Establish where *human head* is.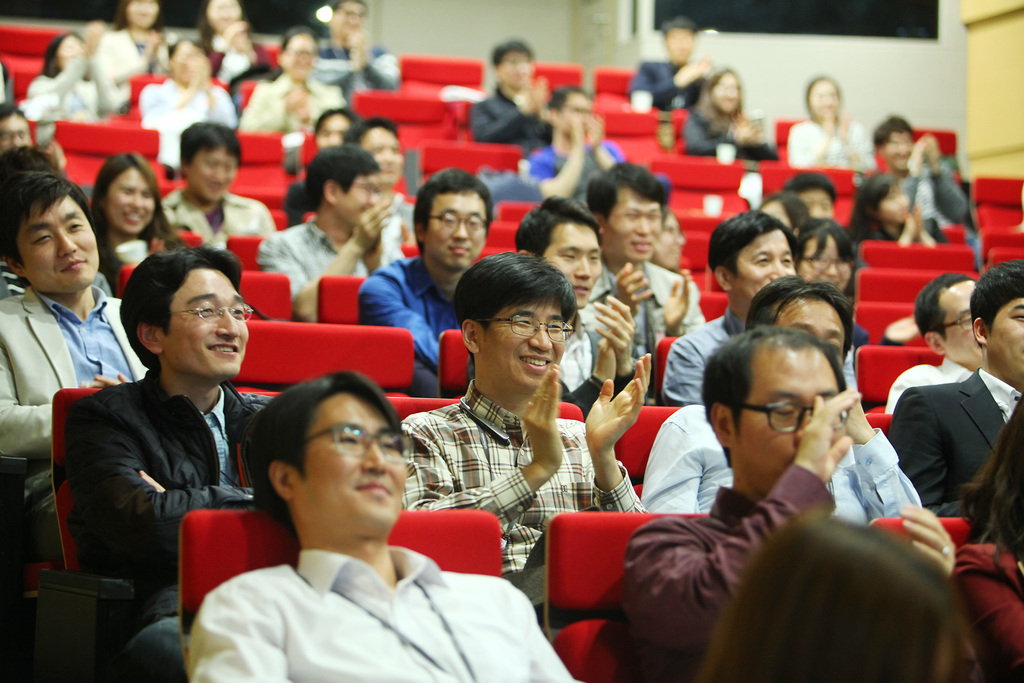
Established at <bbox>755, 191, 812, 231</bbox>.
